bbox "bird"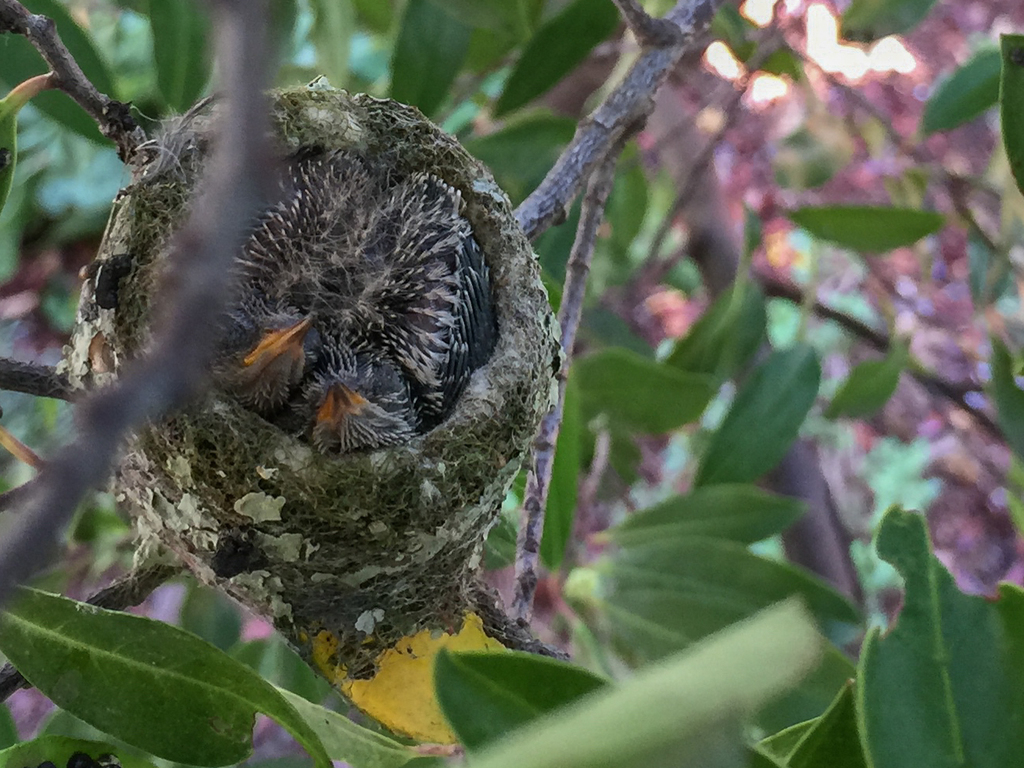
152:161:362:410
